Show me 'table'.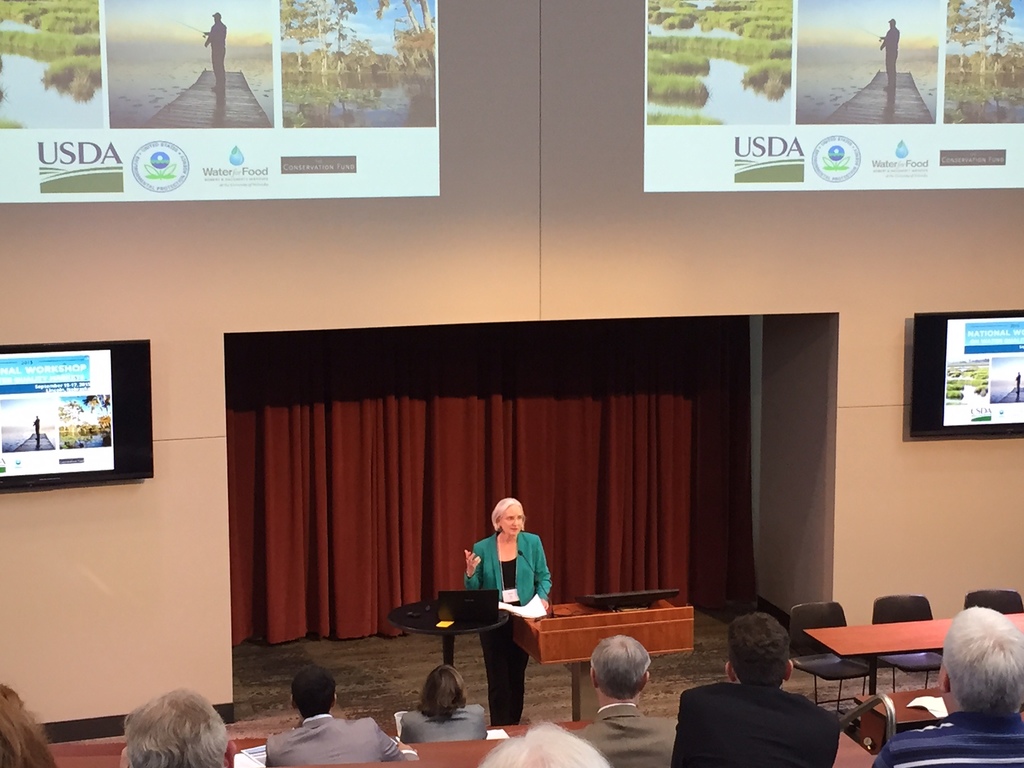
'table' is here: region(806, 605, 1023, 693).
